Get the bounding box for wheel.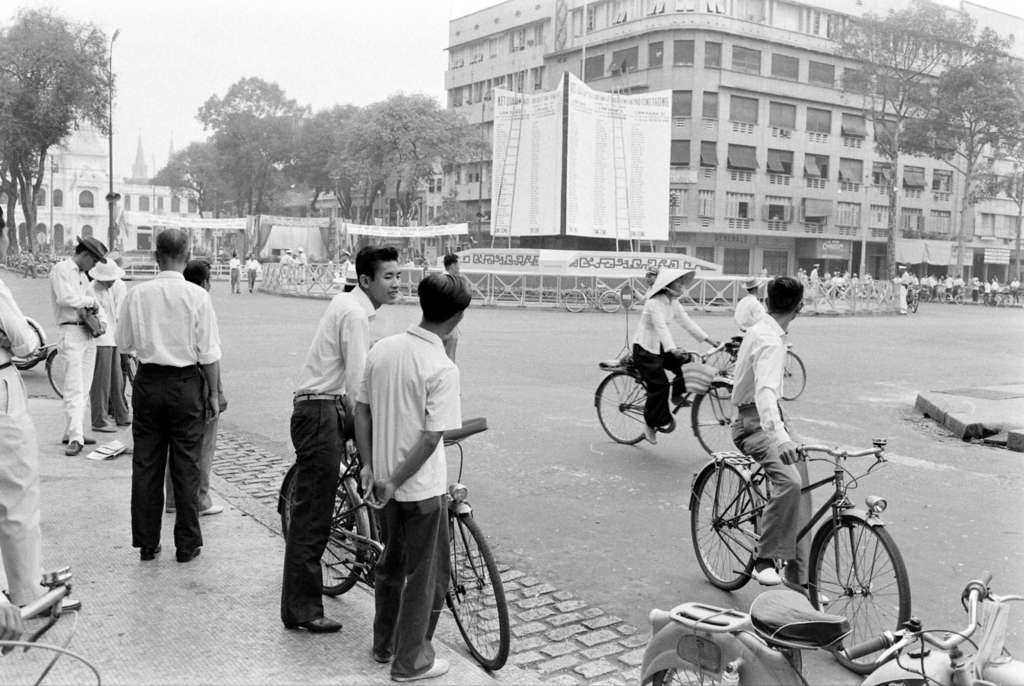
crop(277, 468, 366, 596).
